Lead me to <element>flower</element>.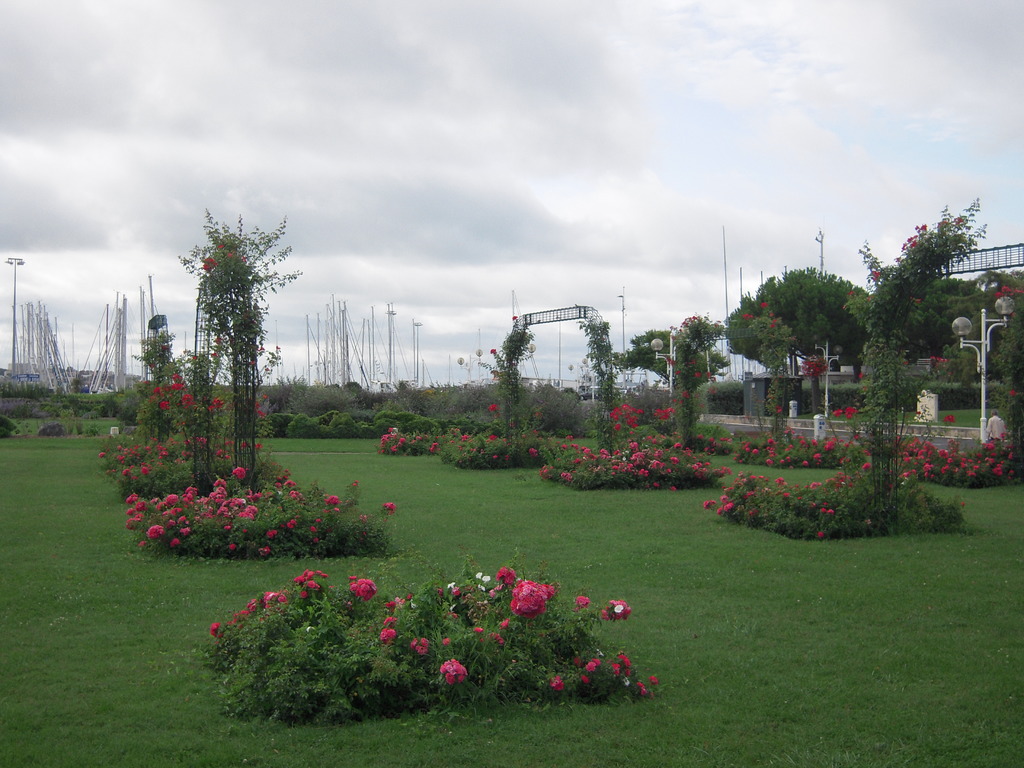
Lead to crop(669, 454, 682, 466).
